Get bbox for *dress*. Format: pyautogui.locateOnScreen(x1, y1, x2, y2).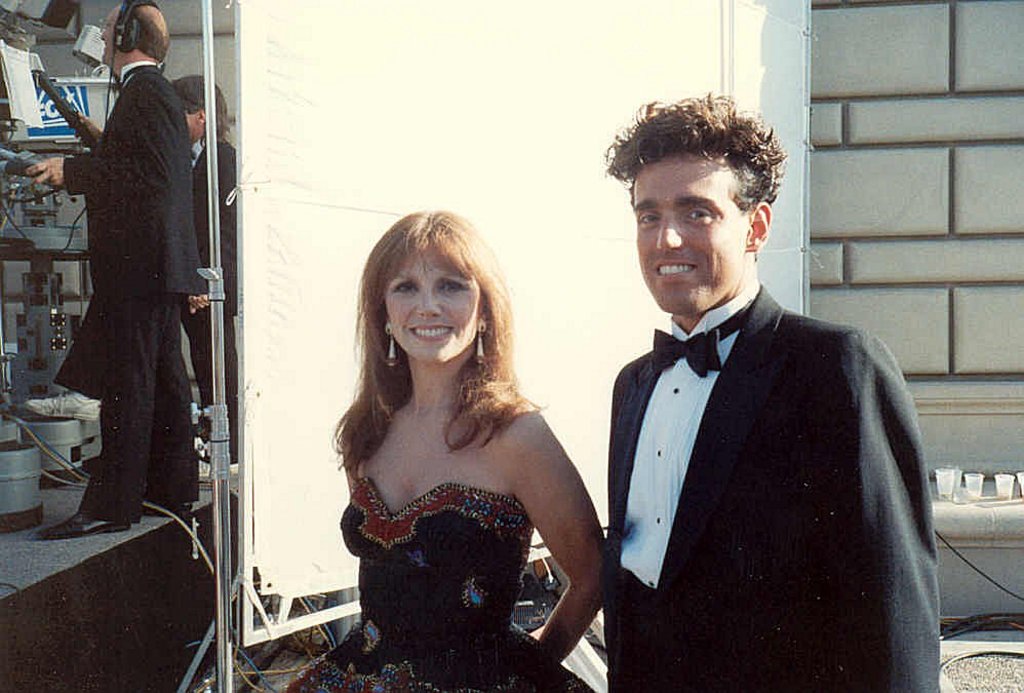
pyautogui.locateOnScreen(286, 477, 592, 692).
